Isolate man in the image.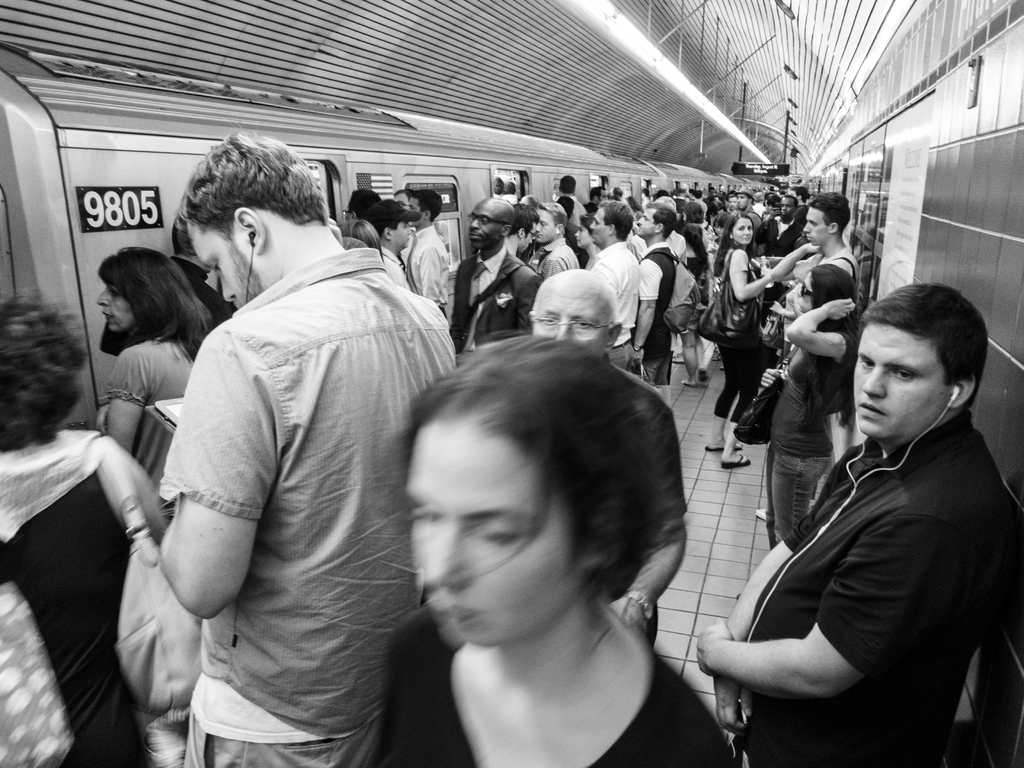
Isolated region: [x1=737, y1=186, x2=766, y2=237].
